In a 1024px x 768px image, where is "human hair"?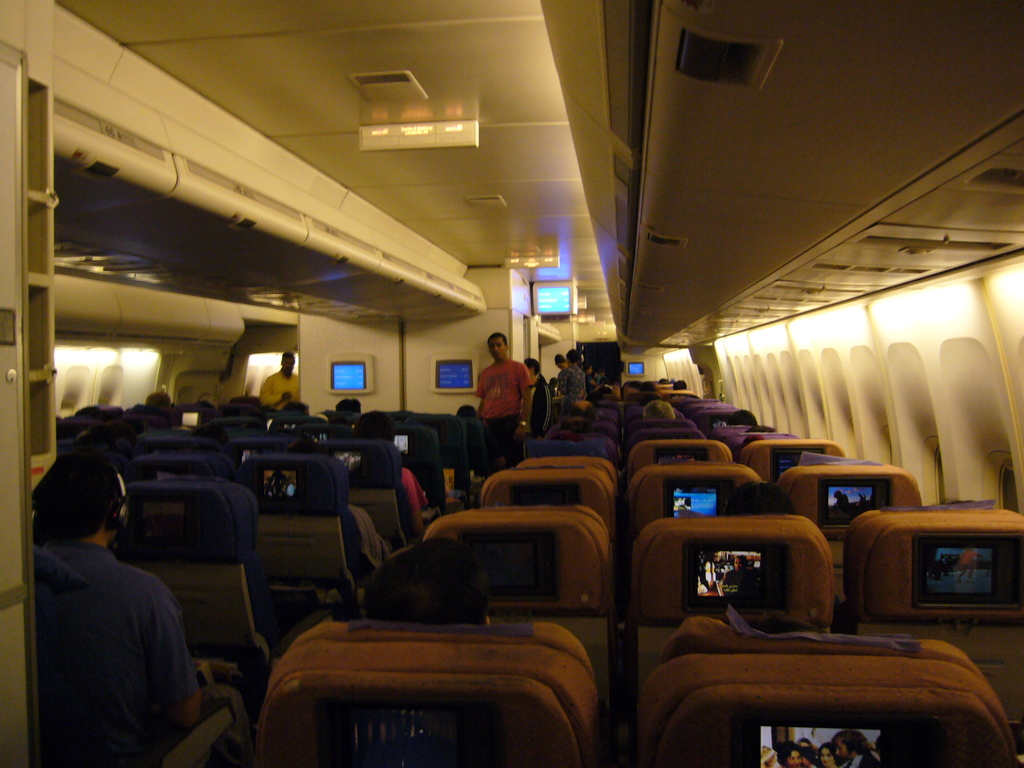
select_region(833, 733, 868, 756).
